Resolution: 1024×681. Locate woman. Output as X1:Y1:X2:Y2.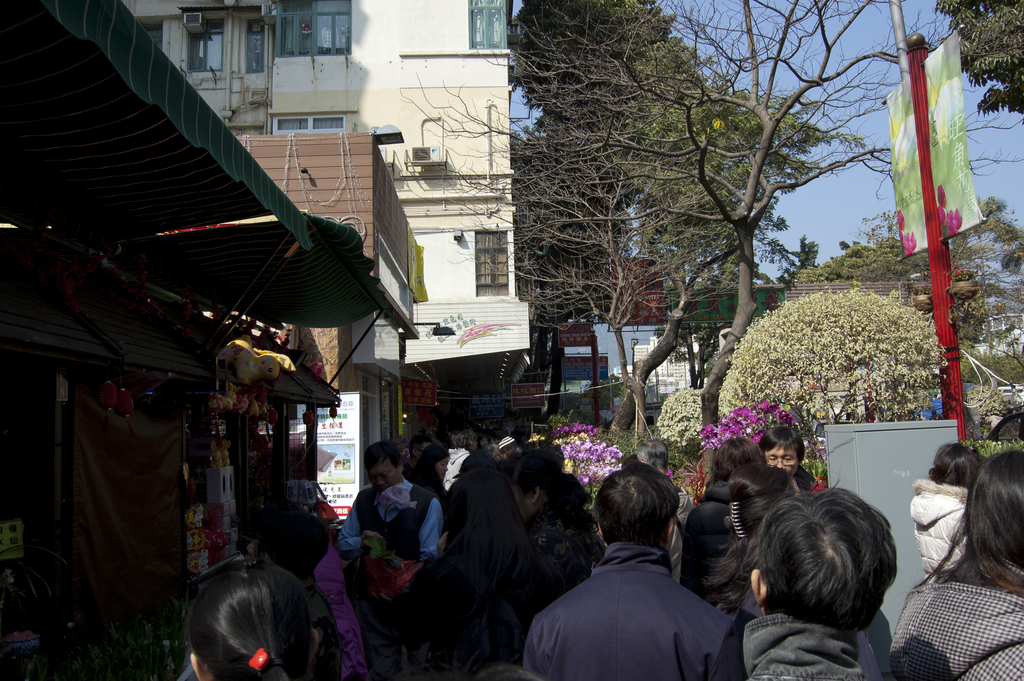
184:557:324:680.
